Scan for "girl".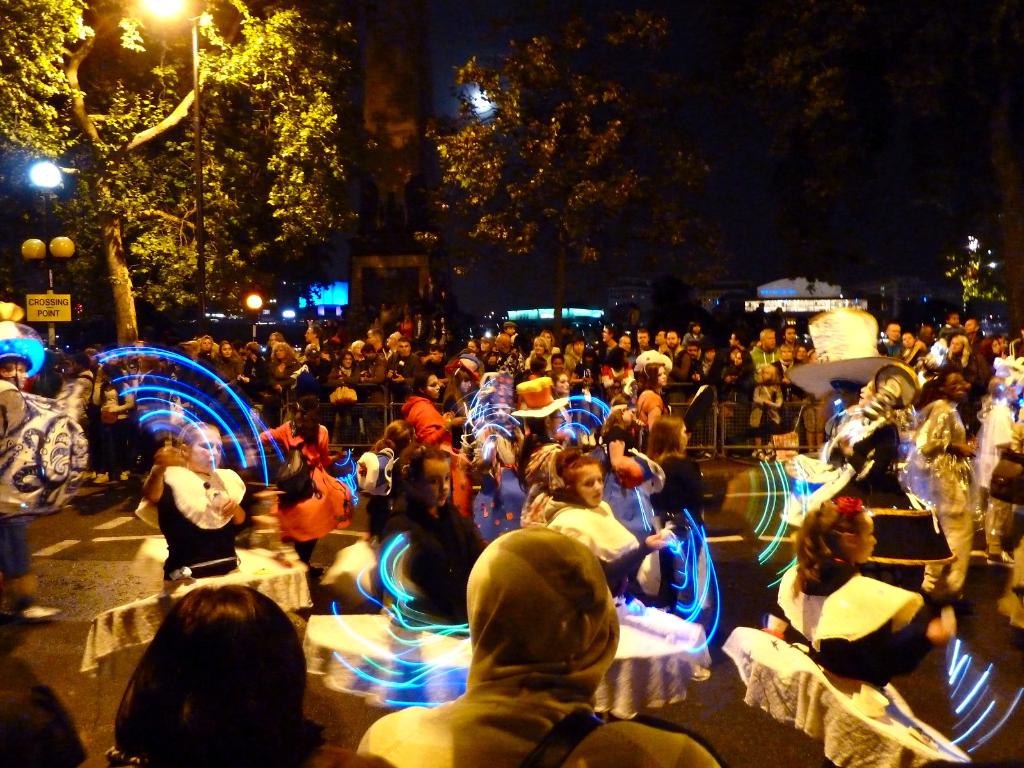
Scan result: select_region(911, 360, 982, 553).
